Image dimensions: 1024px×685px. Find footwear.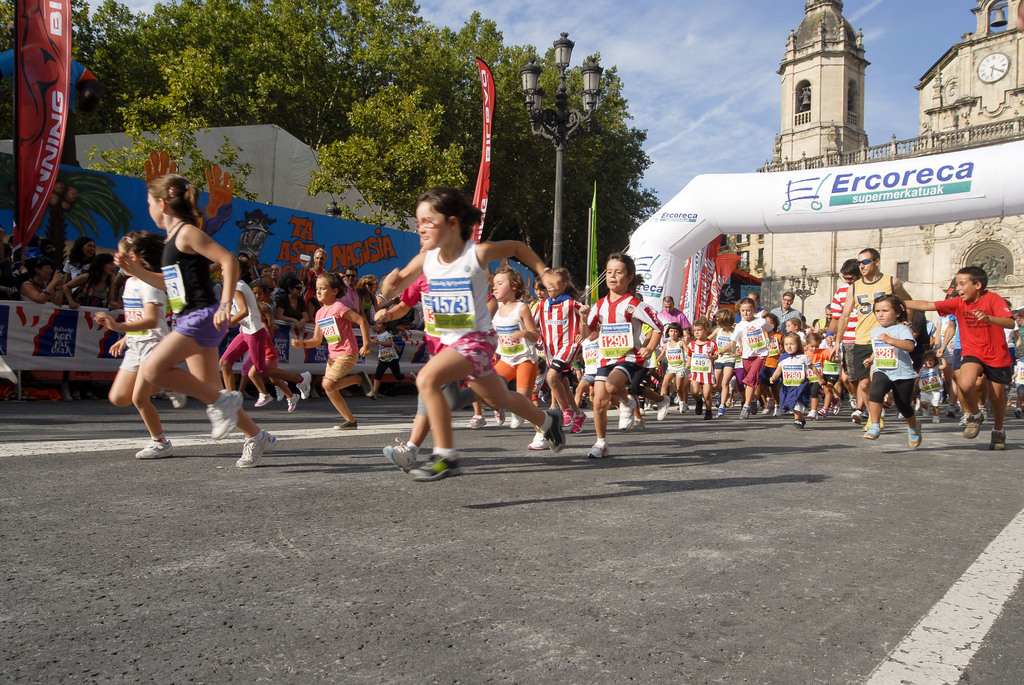
locate(1014, 408, 1021, 418).
